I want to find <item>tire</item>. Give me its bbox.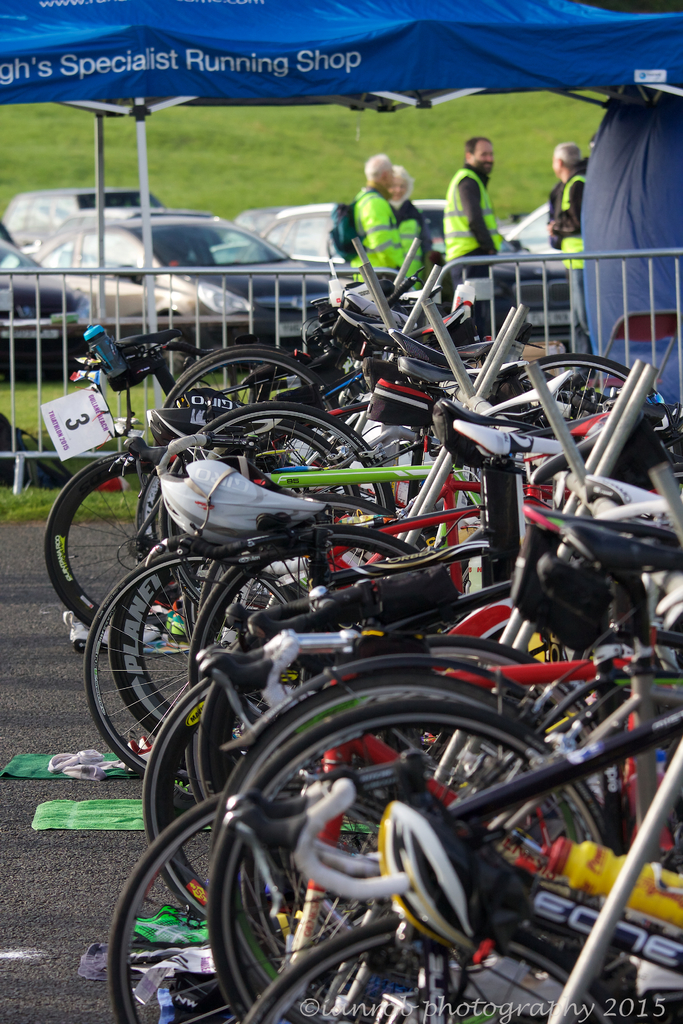
[left=106, top=775, right=390, bottom=1023].
